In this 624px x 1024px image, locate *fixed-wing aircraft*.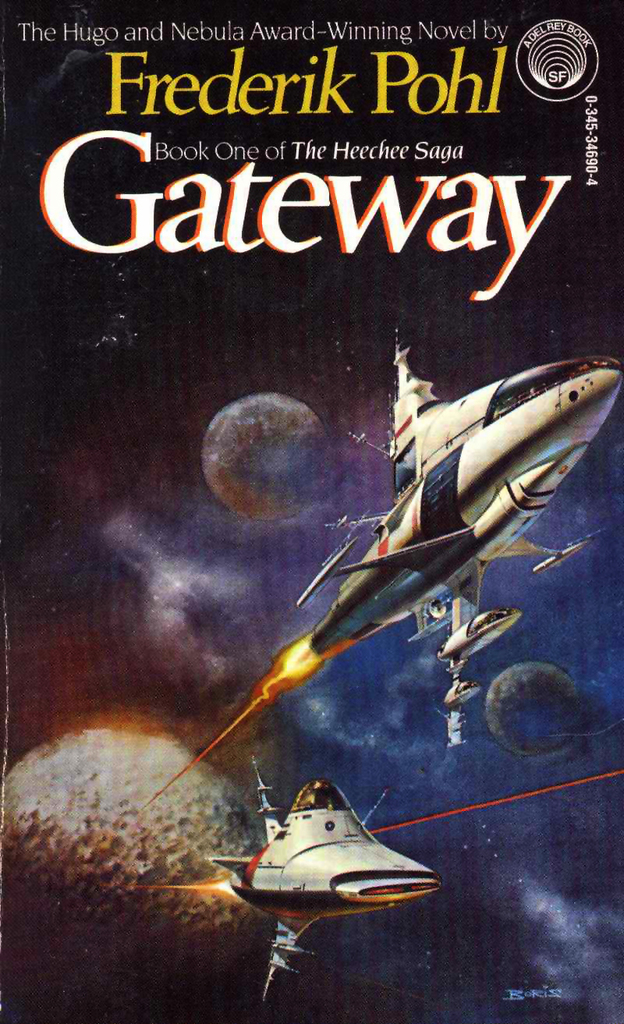
Bounding box: <box>161,328,623,802</box>.
